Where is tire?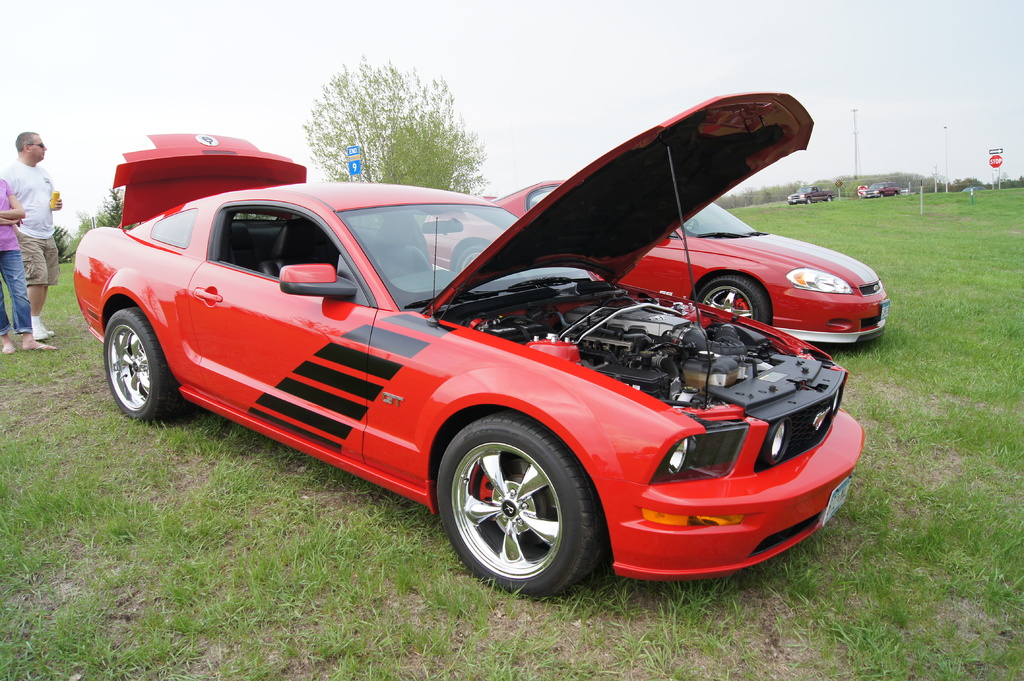
box(442, 417, 589, 602).
